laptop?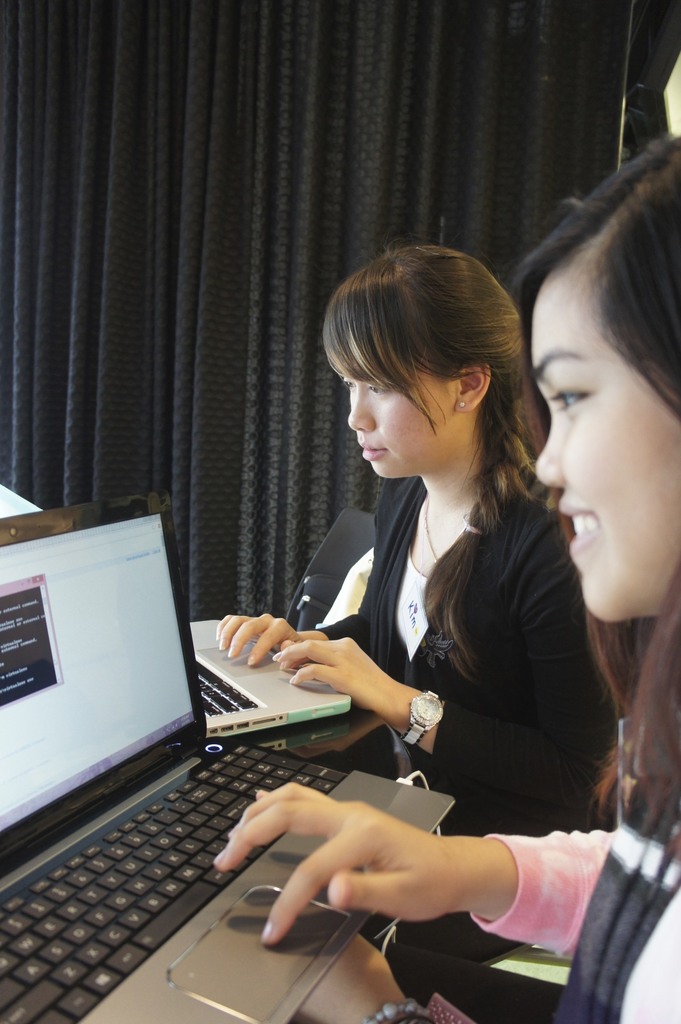
[0, 522, 406, 1018]
